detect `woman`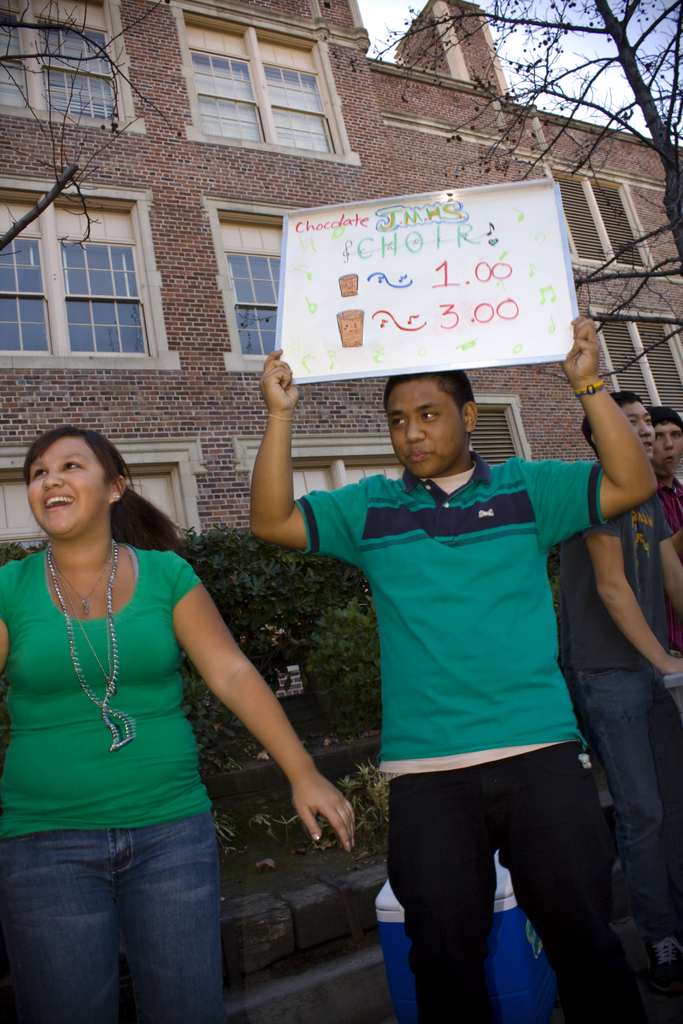
left=0, top=397, right=254, bottom=1022
